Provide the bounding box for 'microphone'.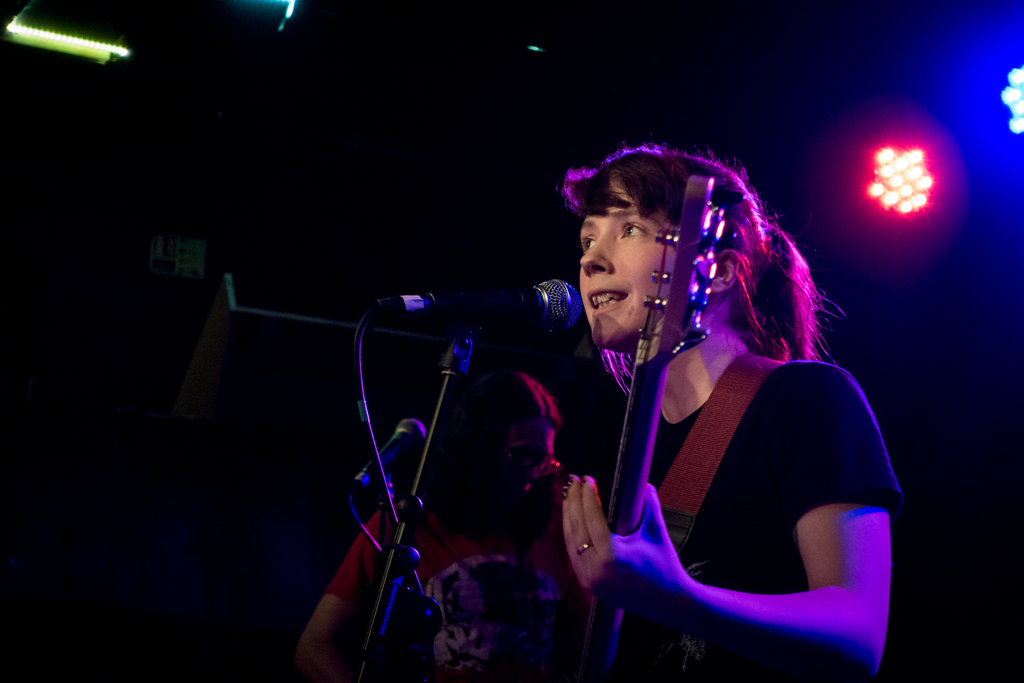
l=350, t=416, r=424, b=498.
